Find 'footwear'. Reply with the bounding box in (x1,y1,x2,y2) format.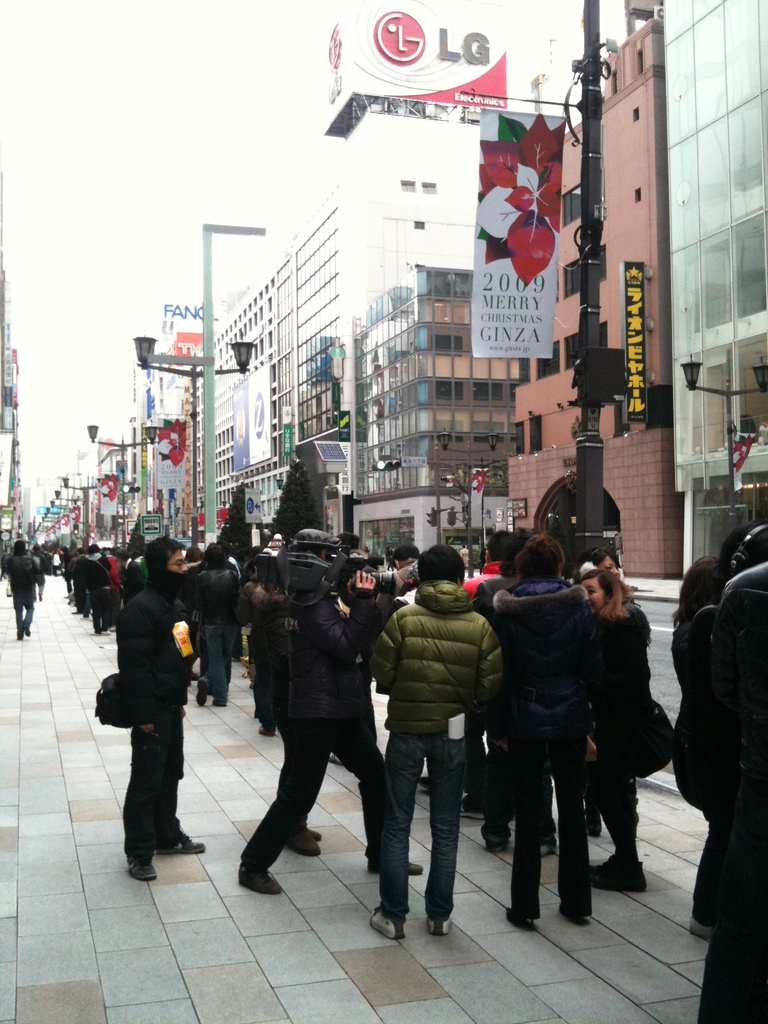
(589,852,653,889).
